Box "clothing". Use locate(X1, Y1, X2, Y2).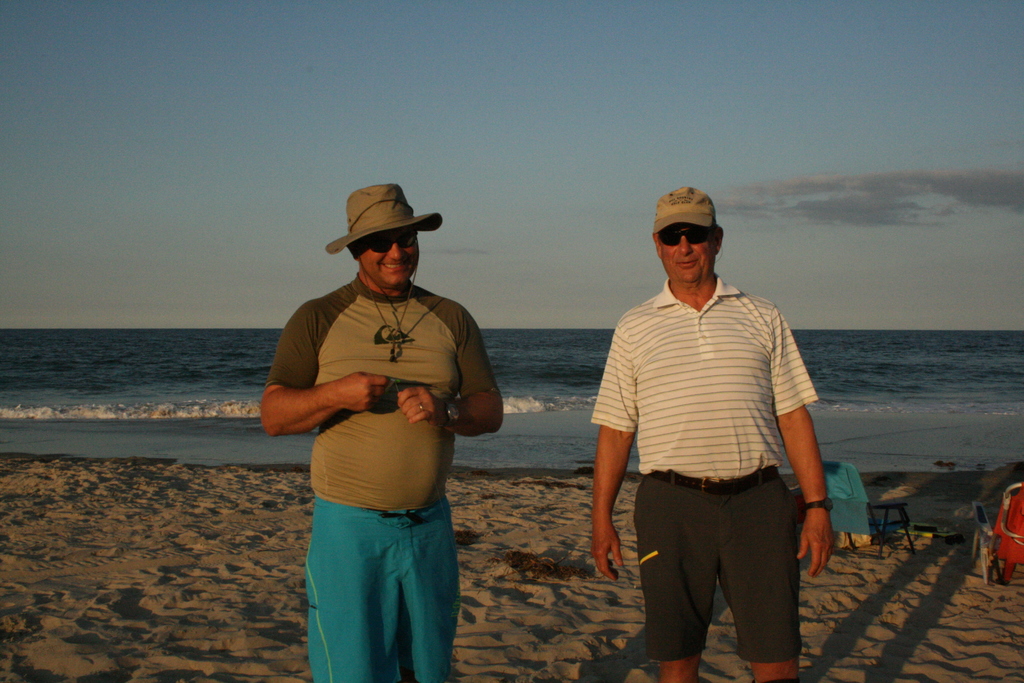
locate(266, 273, 504, 682).
